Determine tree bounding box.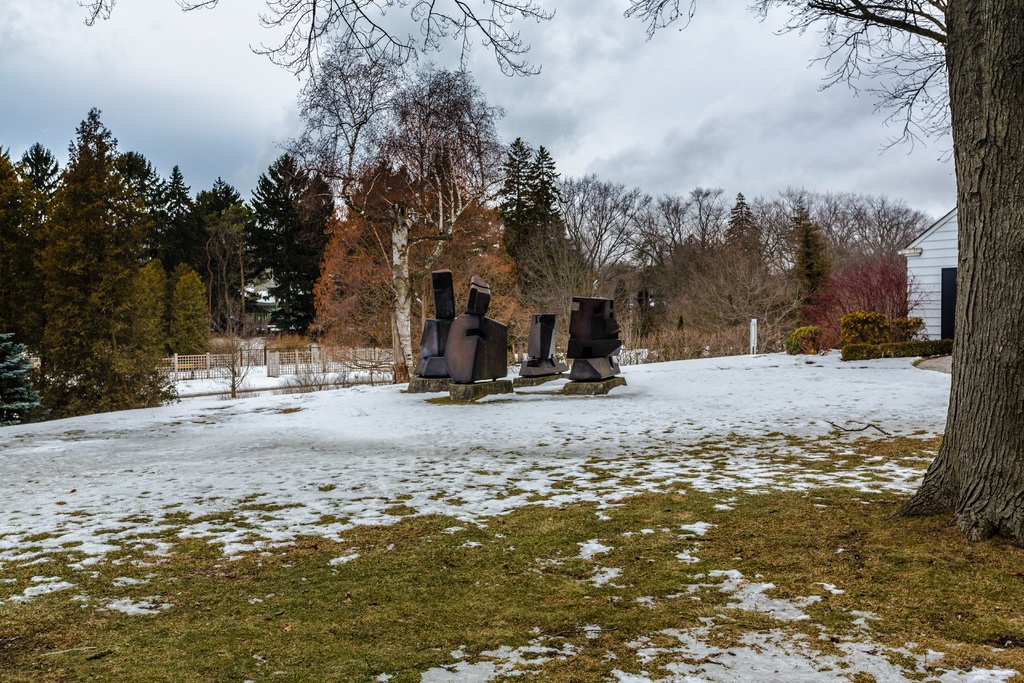
Determined: (769,175,836,340).
